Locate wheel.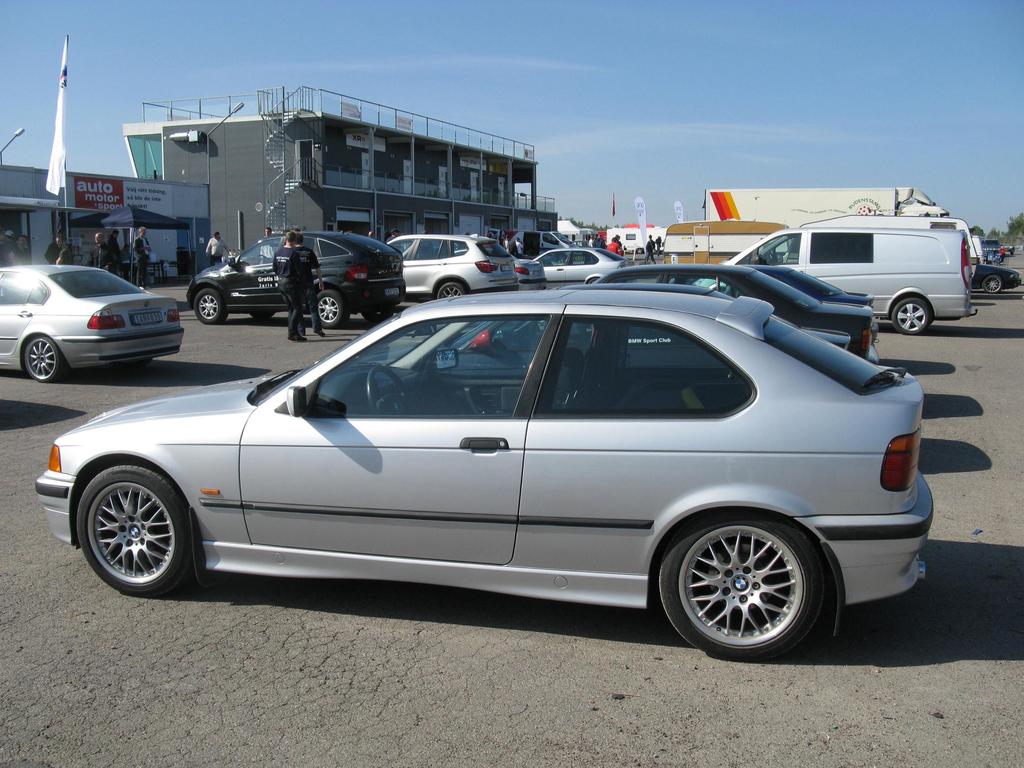
Bounding box: 72 463 196 595.
